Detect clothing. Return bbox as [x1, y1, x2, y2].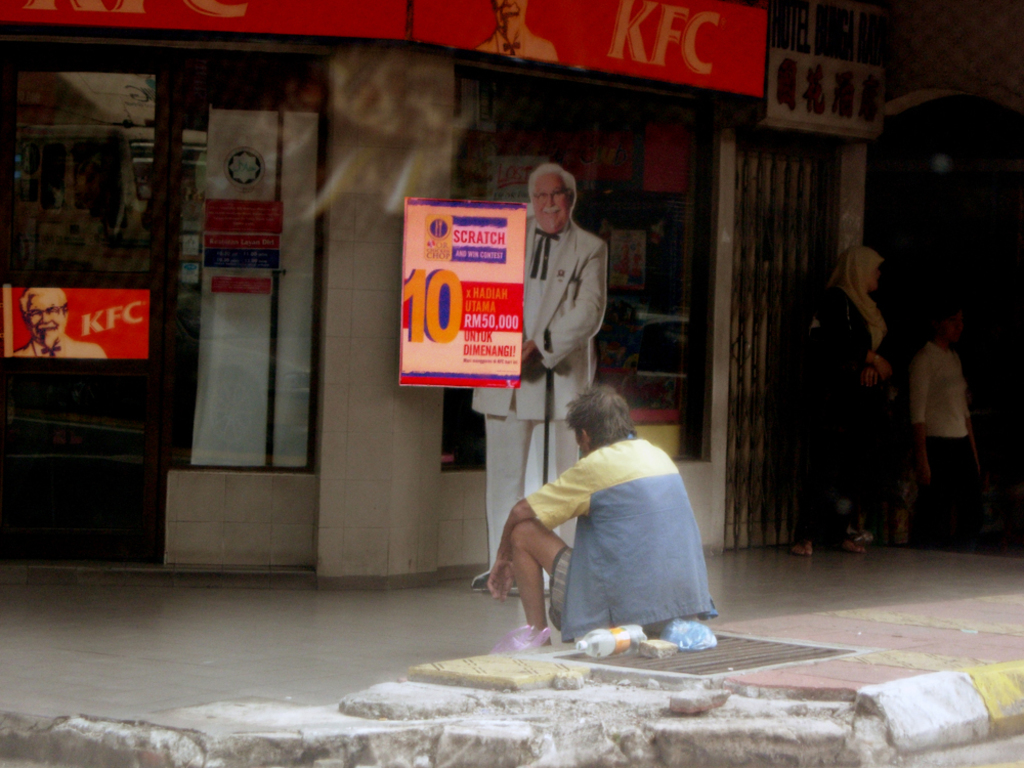
[528, 439, 738, 638].
